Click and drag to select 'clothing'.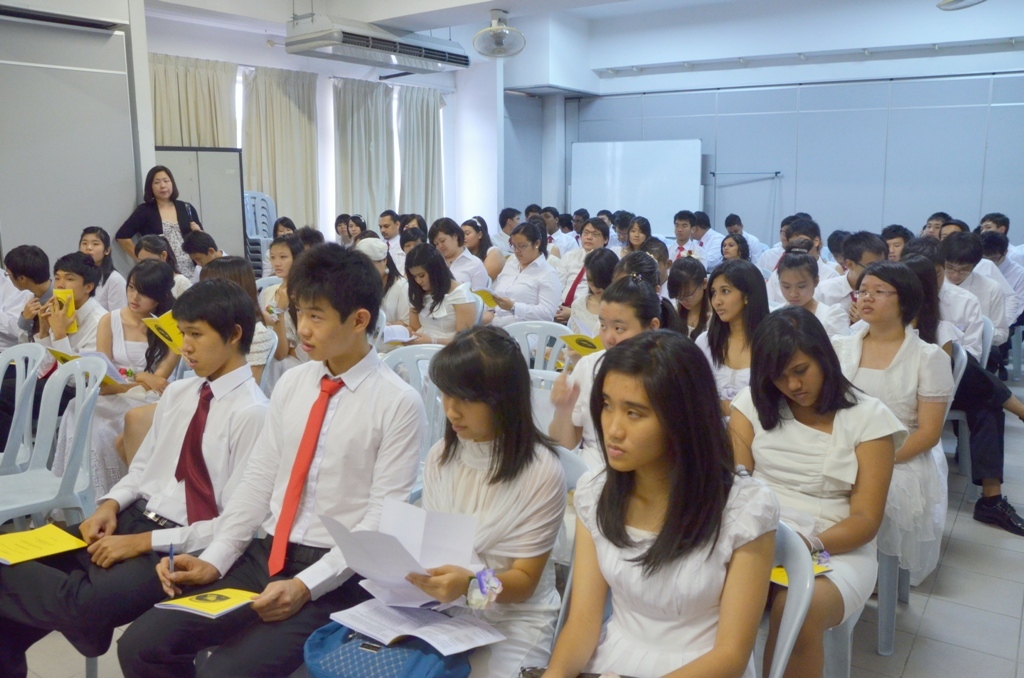
Selection: {"left": 51, "top": 308, "right": 183, "bottom": 525}.
